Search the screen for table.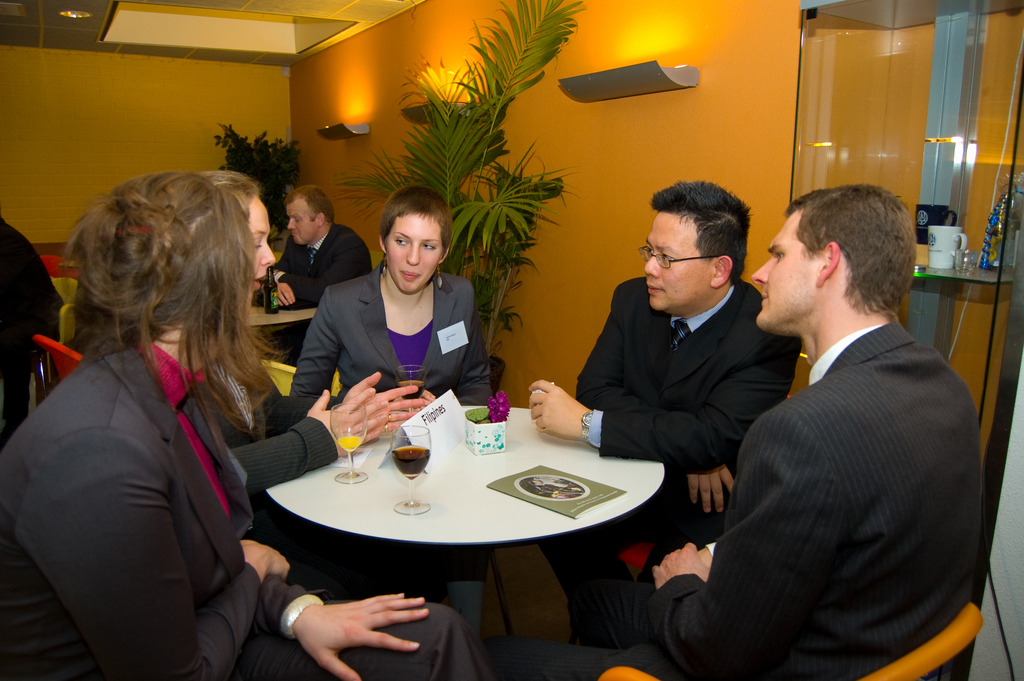
Found at 278 422 653 620.
